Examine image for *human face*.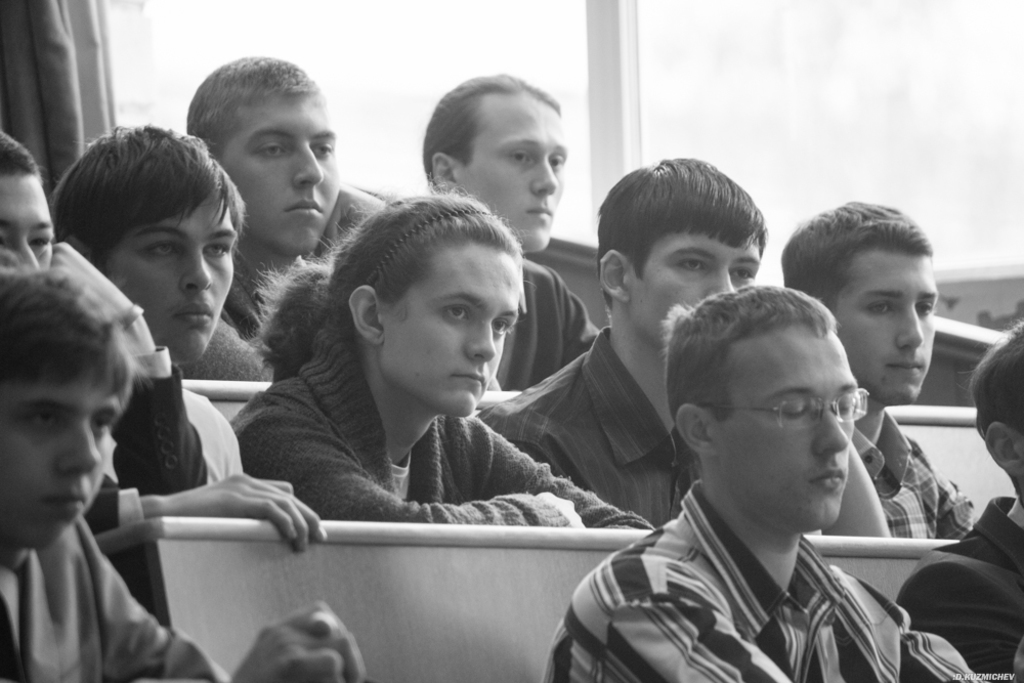
Examination result: [711,312,857,536].
